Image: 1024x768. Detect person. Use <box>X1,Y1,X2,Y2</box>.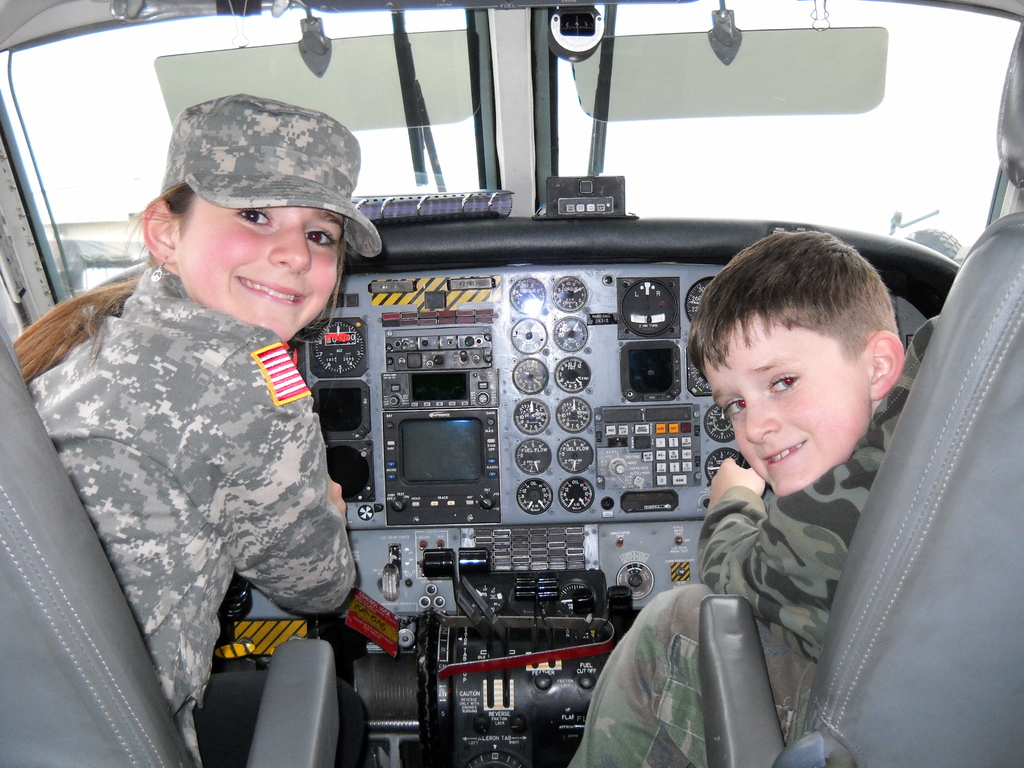
<box>4,88,357,767</box>.
